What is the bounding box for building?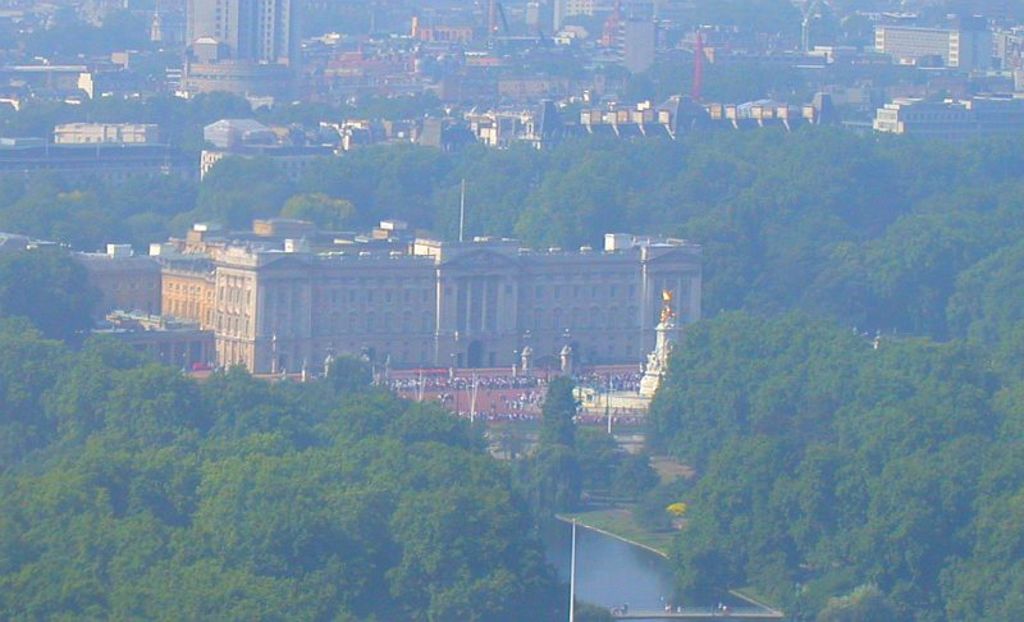
bbox=(680, 22, 782, 60).
